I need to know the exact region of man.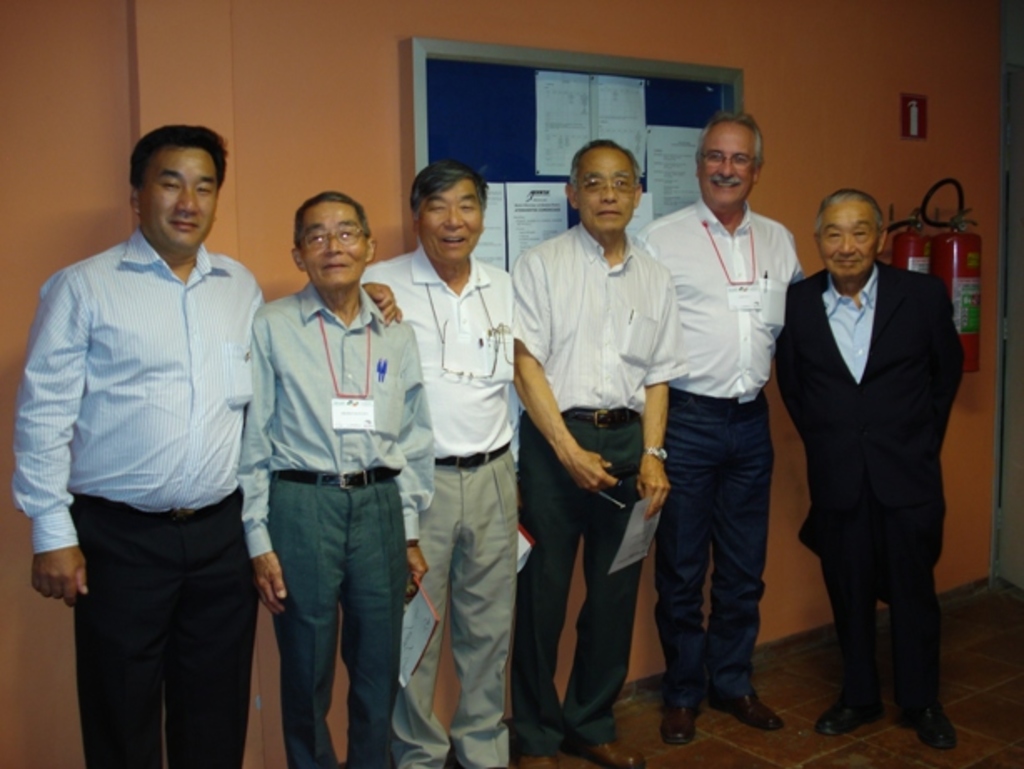
Region: box(7, 115, 414, 767).
